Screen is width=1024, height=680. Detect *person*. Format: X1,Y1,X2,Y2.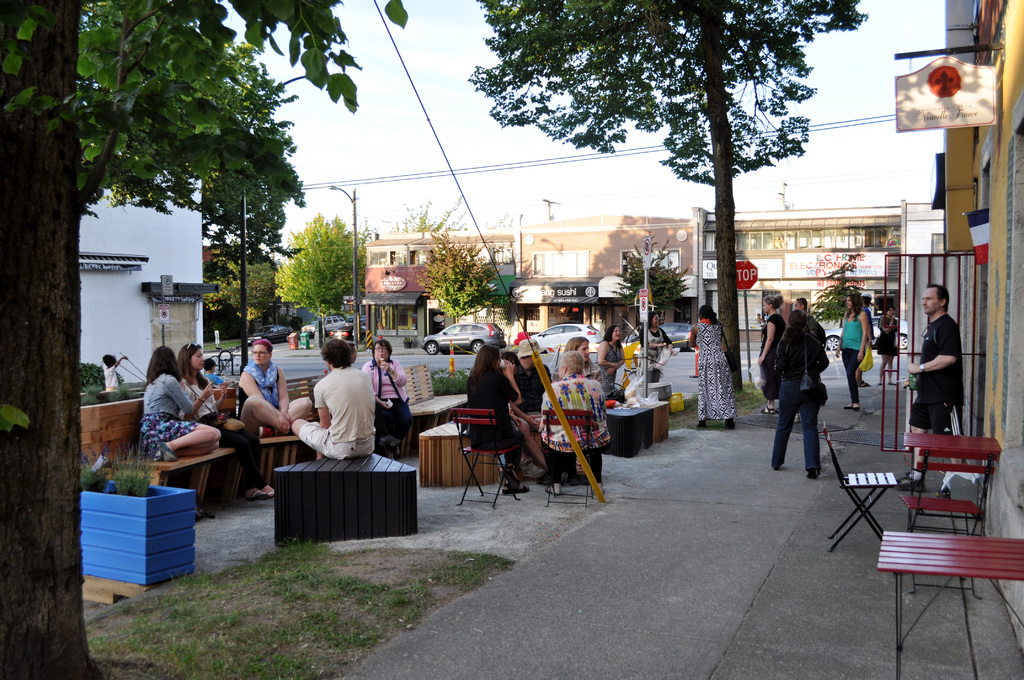
292,335,379,460.
